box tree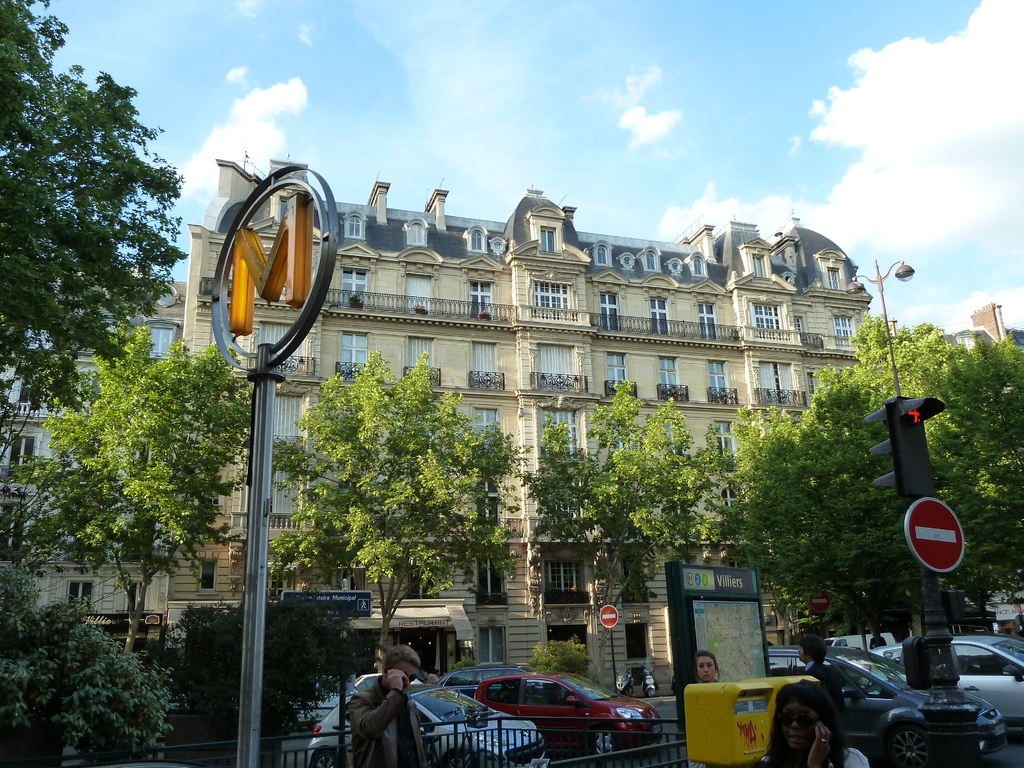
left=515, top=376, right=746, bottom=693
